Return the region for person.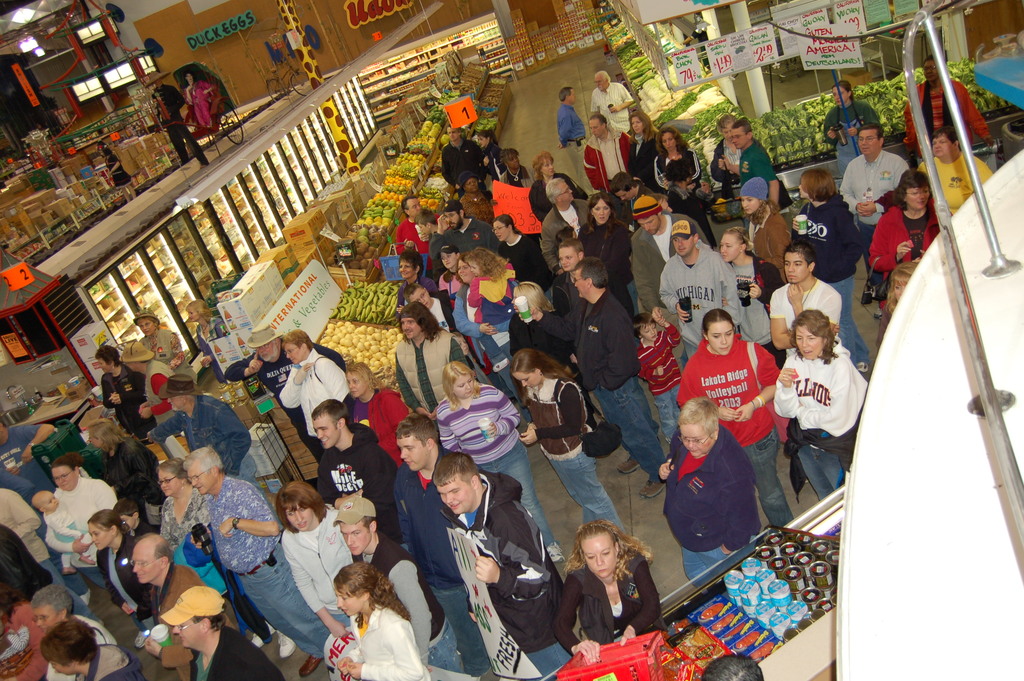
(x1=394, y1=302, x2=477, y2=421).
